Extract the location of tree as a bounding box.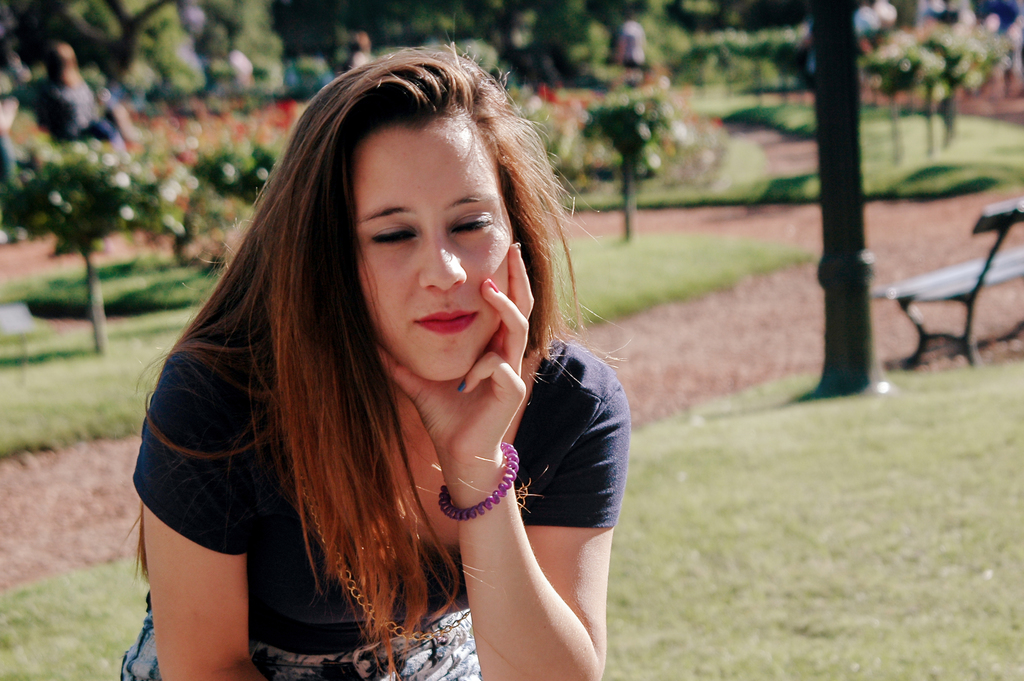
x1=1 y1=136 x2=186 y2=354.
